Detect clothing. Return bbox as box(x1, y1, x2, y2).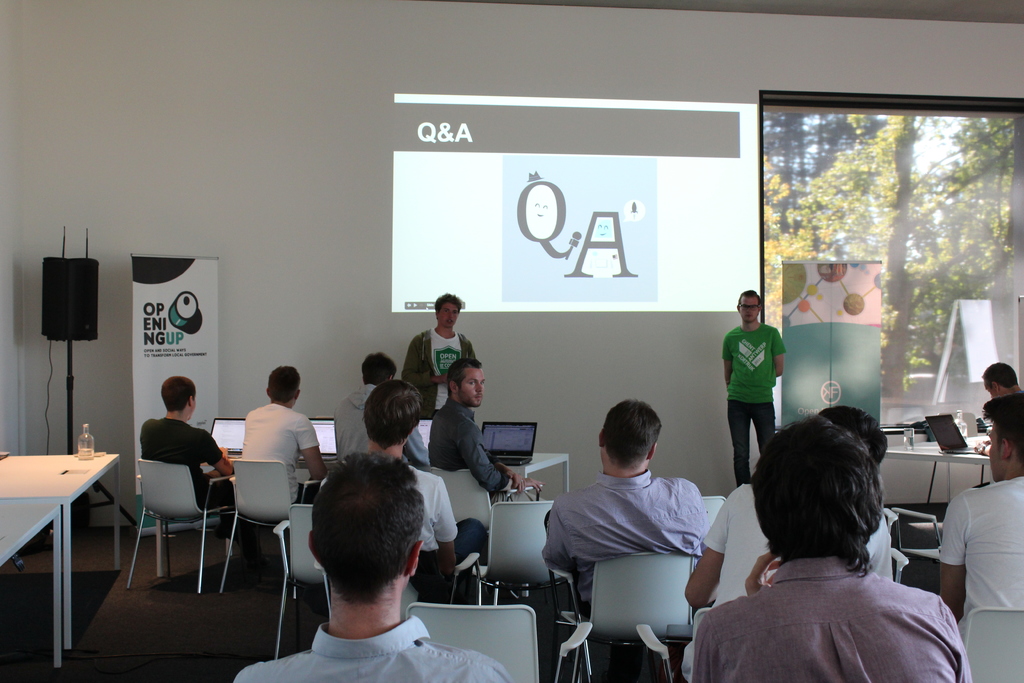
box(701, 479, 902, 630).
